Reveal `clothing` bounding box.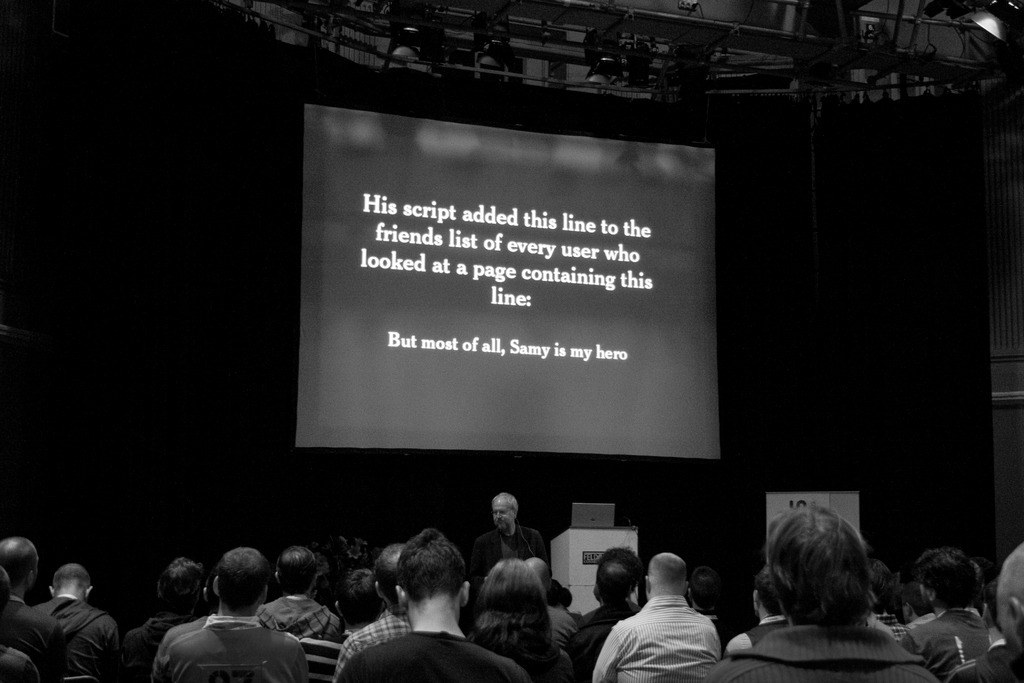
Revealed: pyautogui.locateOnScreen(166, 614, 311, 682).
